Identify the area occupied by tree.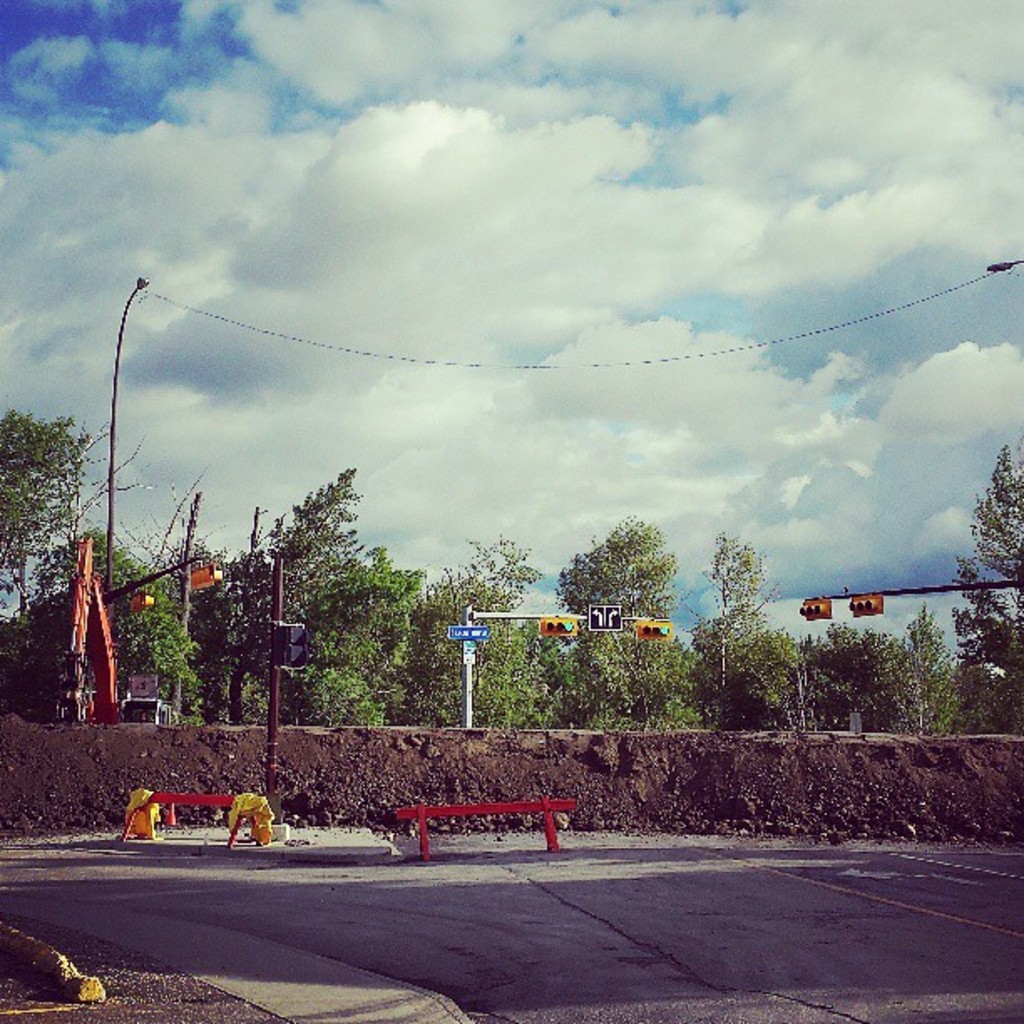
Area: region(437, 525, 564, 730).
